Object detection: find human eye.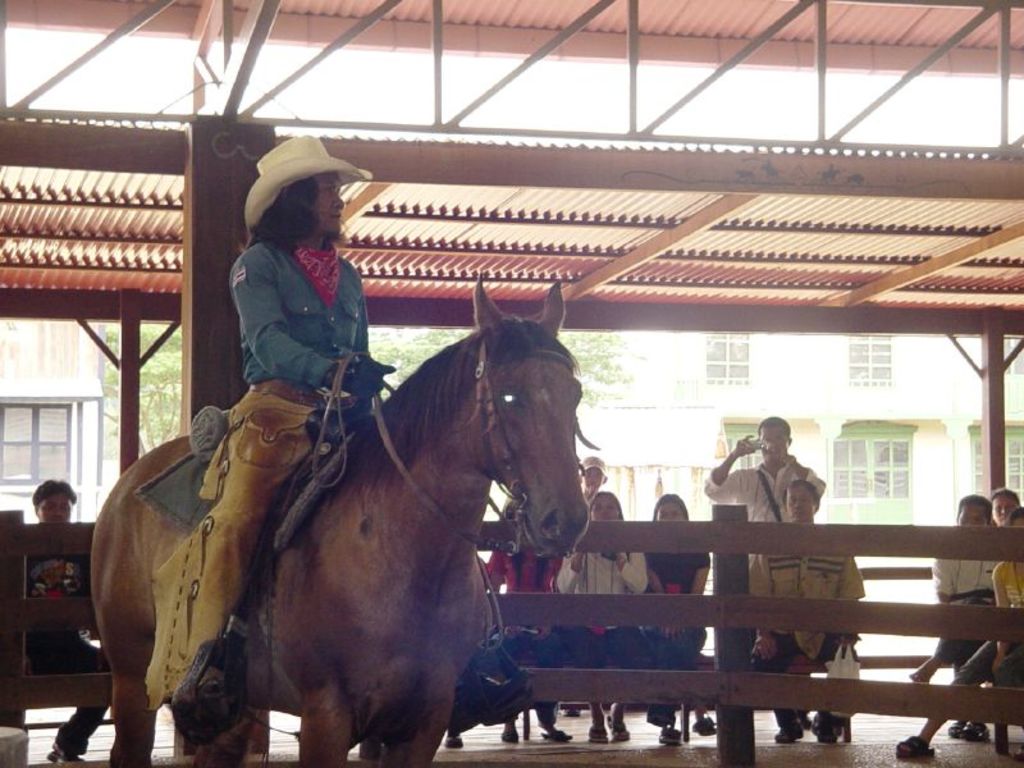
605/503/616/509.
